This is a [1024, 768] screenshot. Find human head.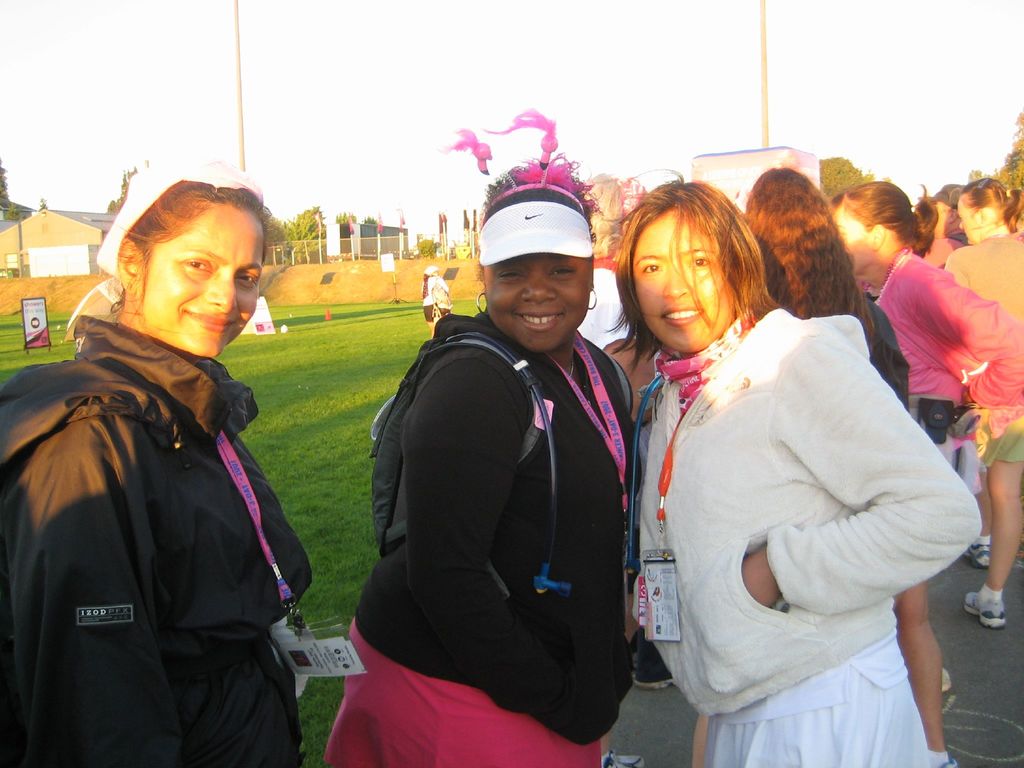
Bounding box: 743:166:824:241.
